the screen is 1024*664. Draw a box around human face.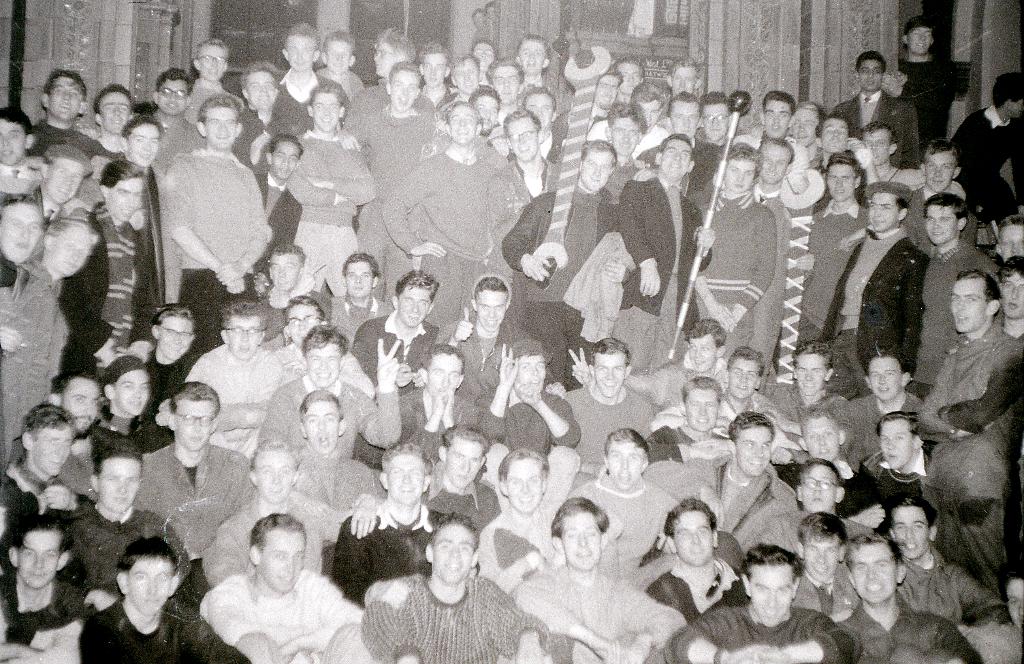
479, 287, 505, 334.
